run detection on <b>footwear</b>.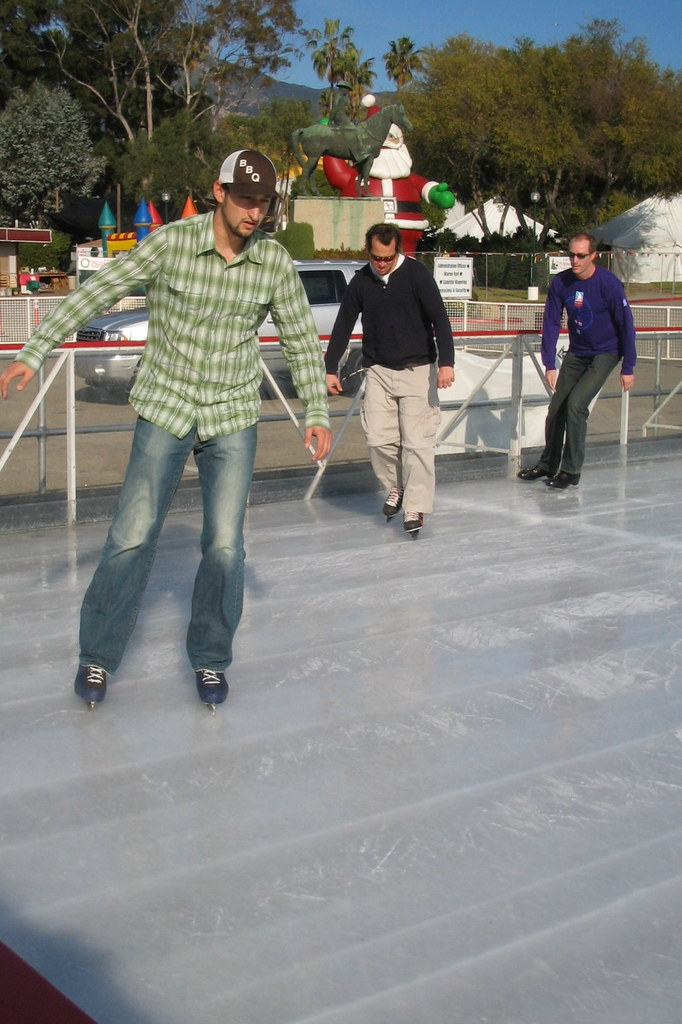
Result: rect(549, 470, 582, 489).
